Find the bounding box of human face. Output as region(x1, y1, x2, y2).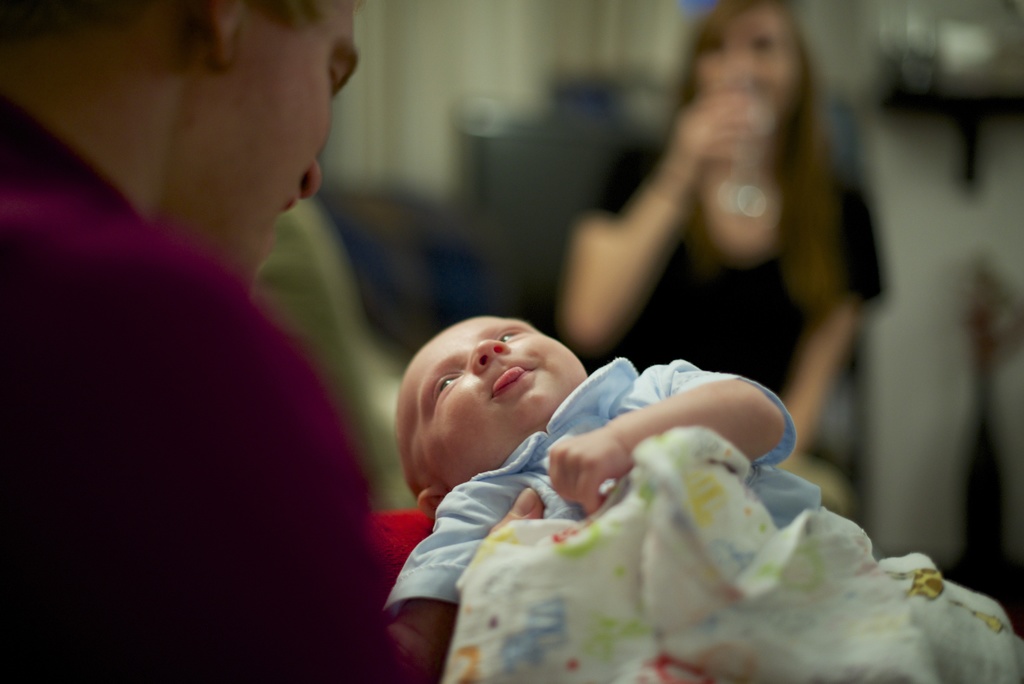
region(405, 316, 584, 475).
